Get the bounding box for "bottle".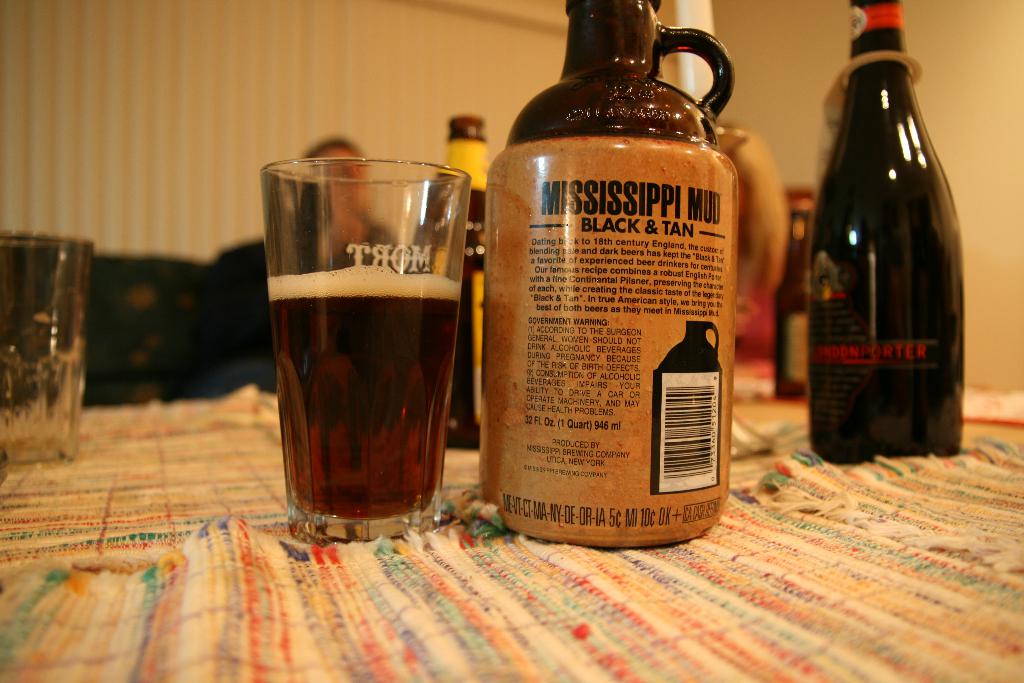
<box>440,109,511,458</box>.
